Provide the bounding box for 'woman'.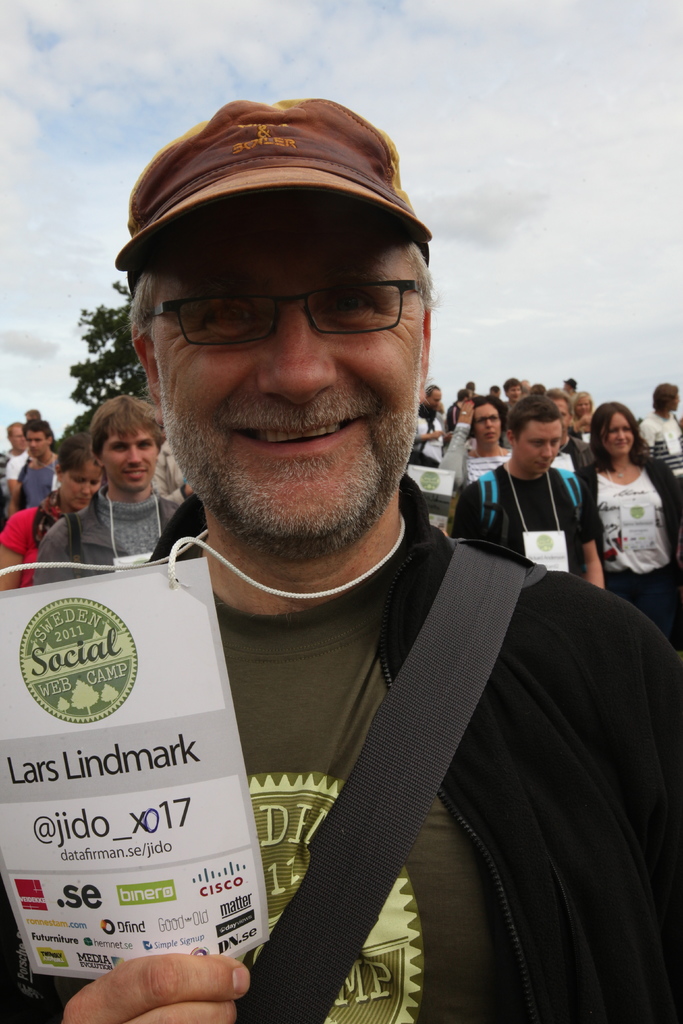
box(583, 389, 674, 598).
